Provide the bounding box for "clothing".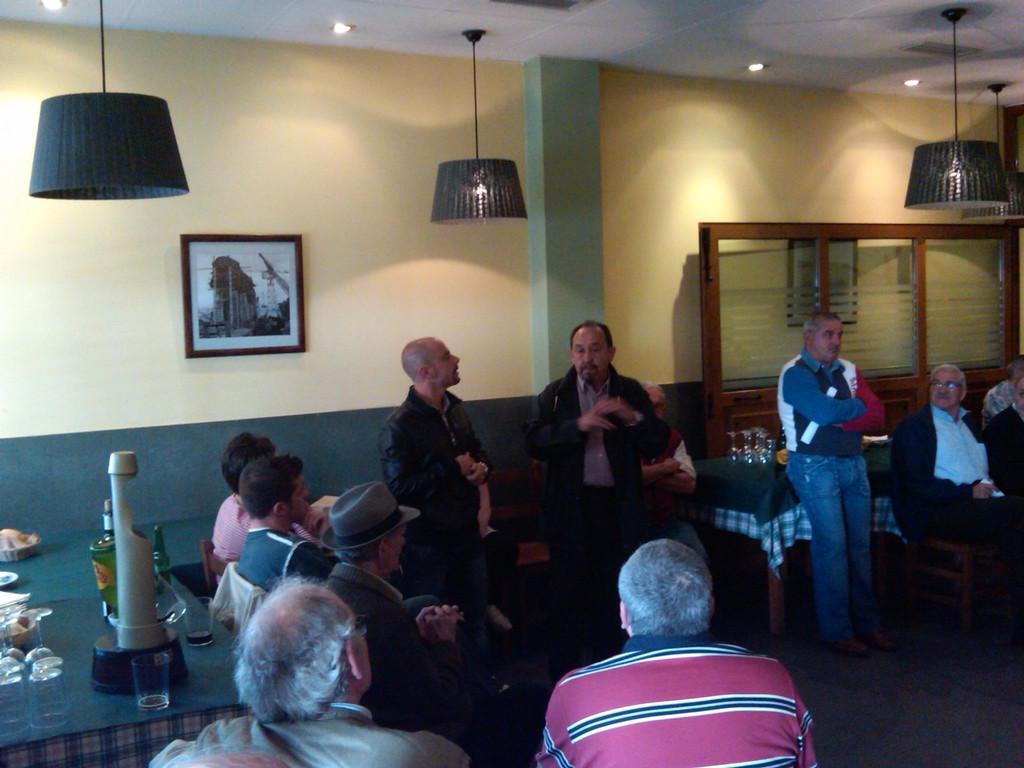
988, 365, 1023, 511.
